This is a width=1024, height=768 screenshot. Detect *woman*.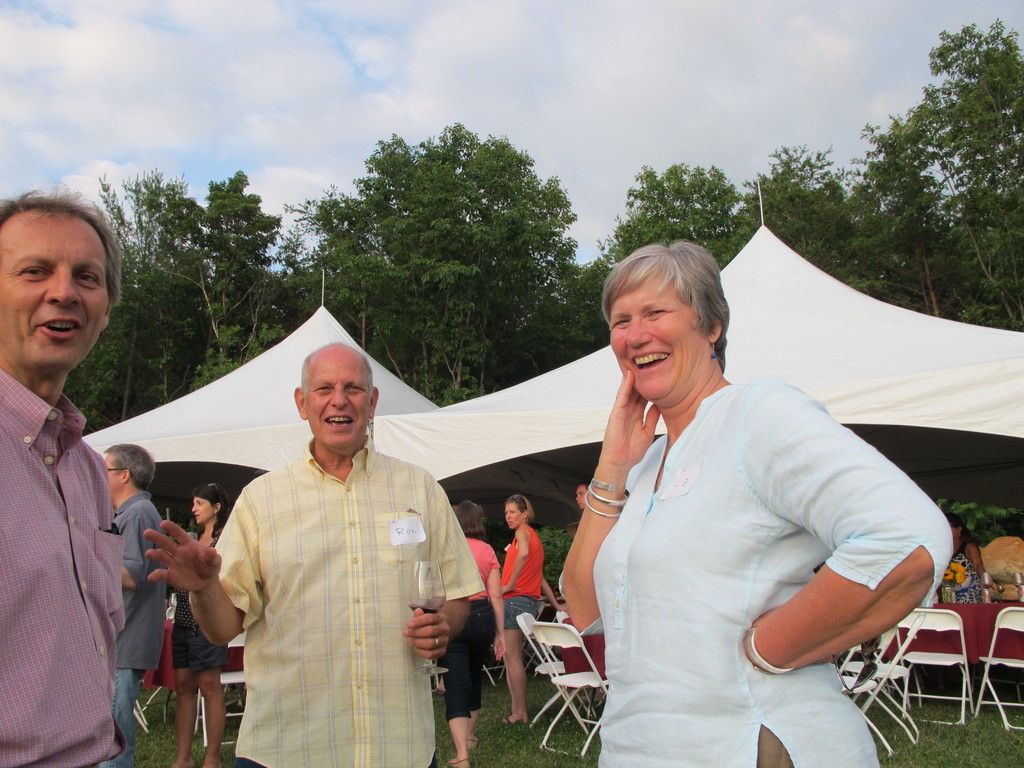
(167,473,236,767).
